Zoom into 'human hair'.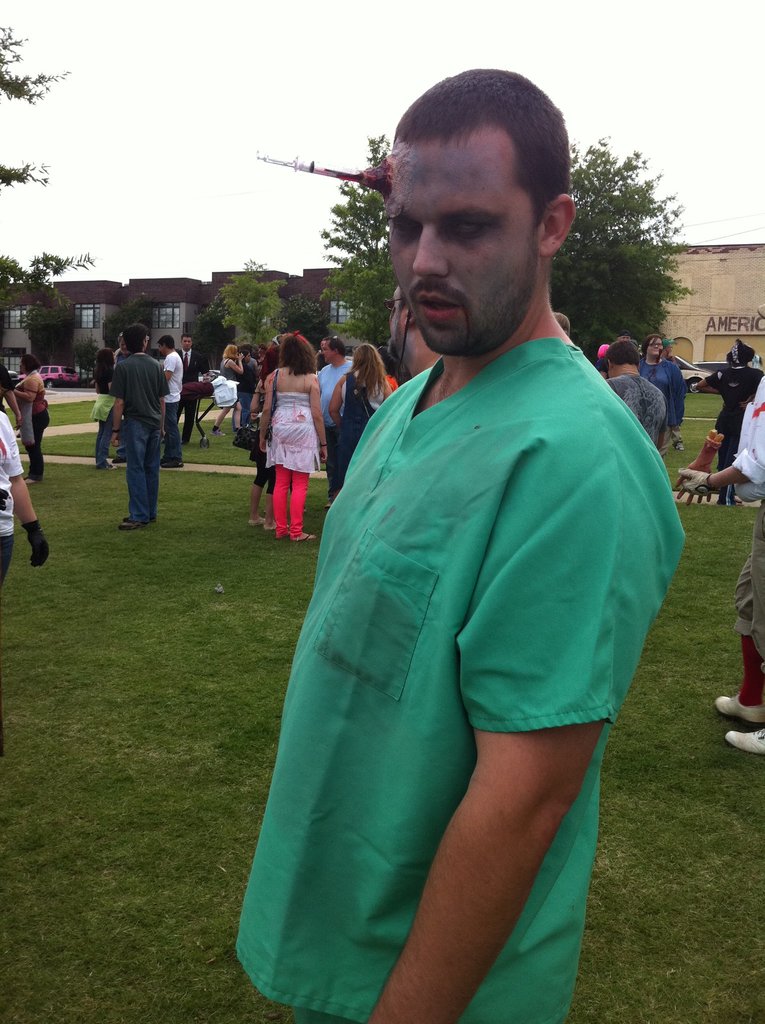
Zoom target: (390, 65, 577, 253).
